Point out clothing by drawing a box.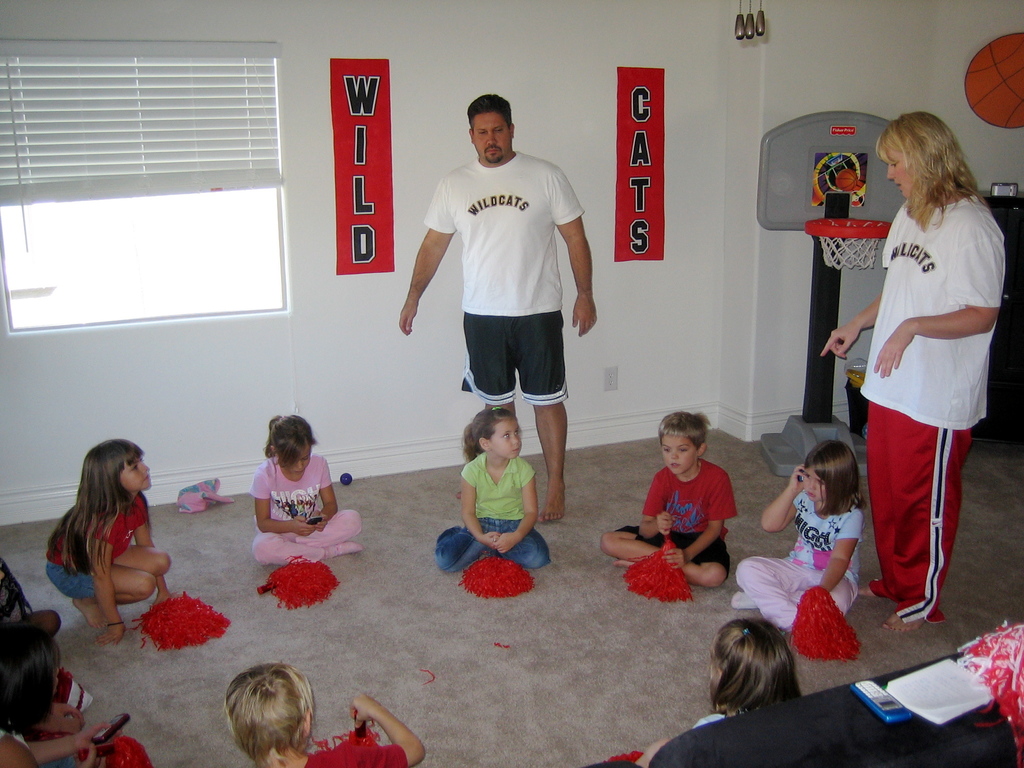
300:726:399:767.
